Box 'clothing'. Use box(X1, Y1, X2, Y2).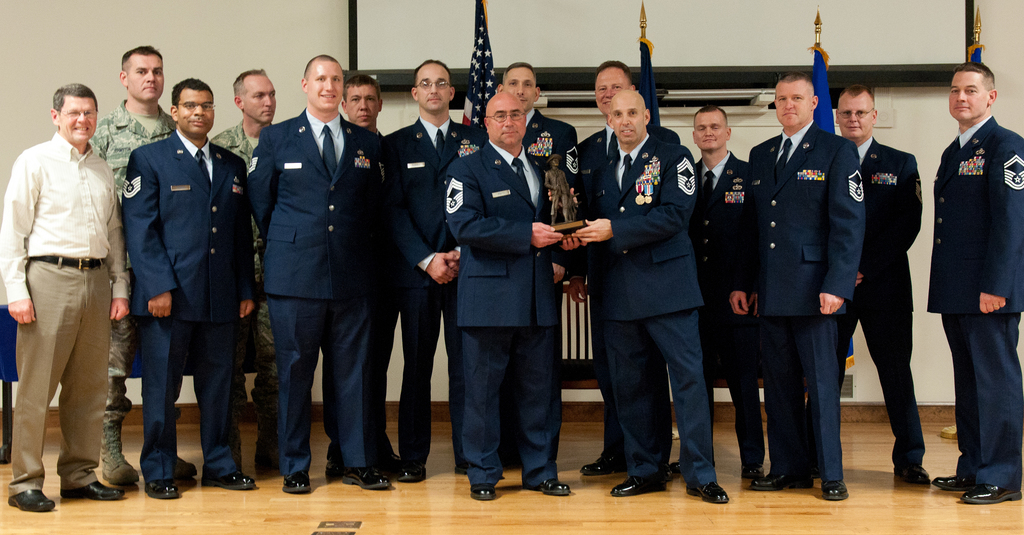
box(85, 104, 178, 456).
